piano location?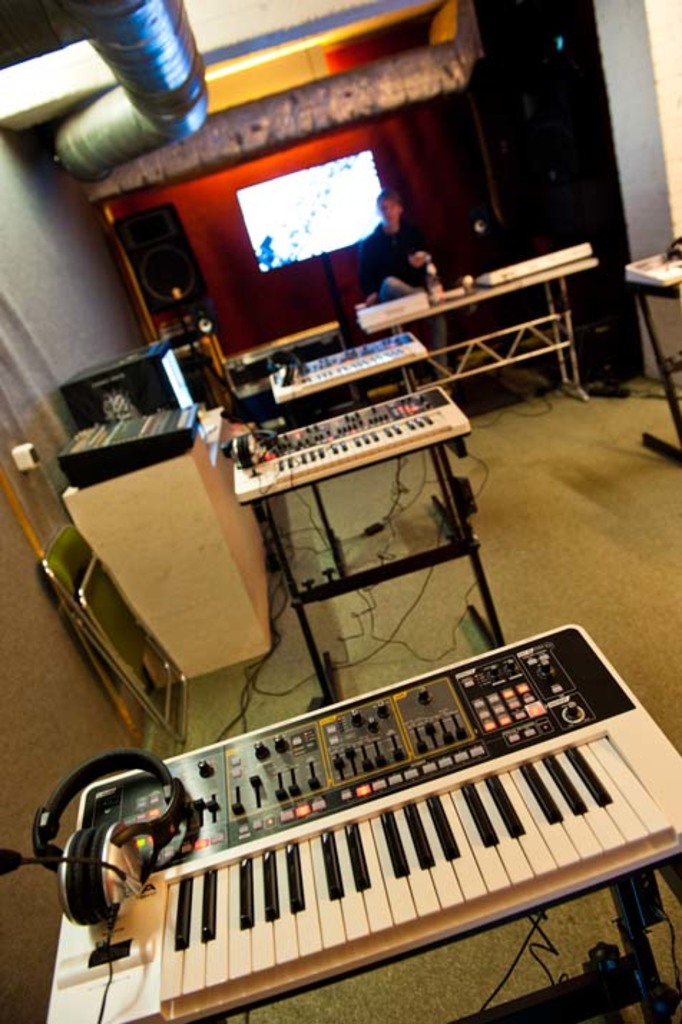
{"x1": 251, "y1": 324, "x2": 437, "y2": 411}
